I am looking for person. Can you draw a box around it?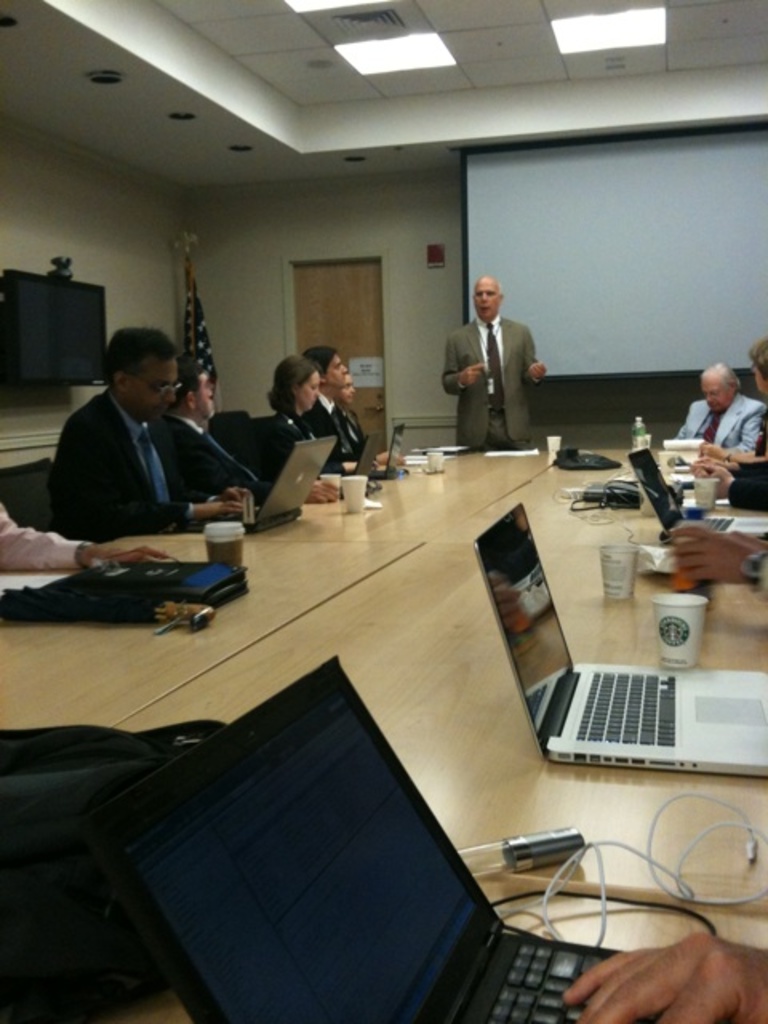
Sure, the bounding box is (563,930,766,1022).
